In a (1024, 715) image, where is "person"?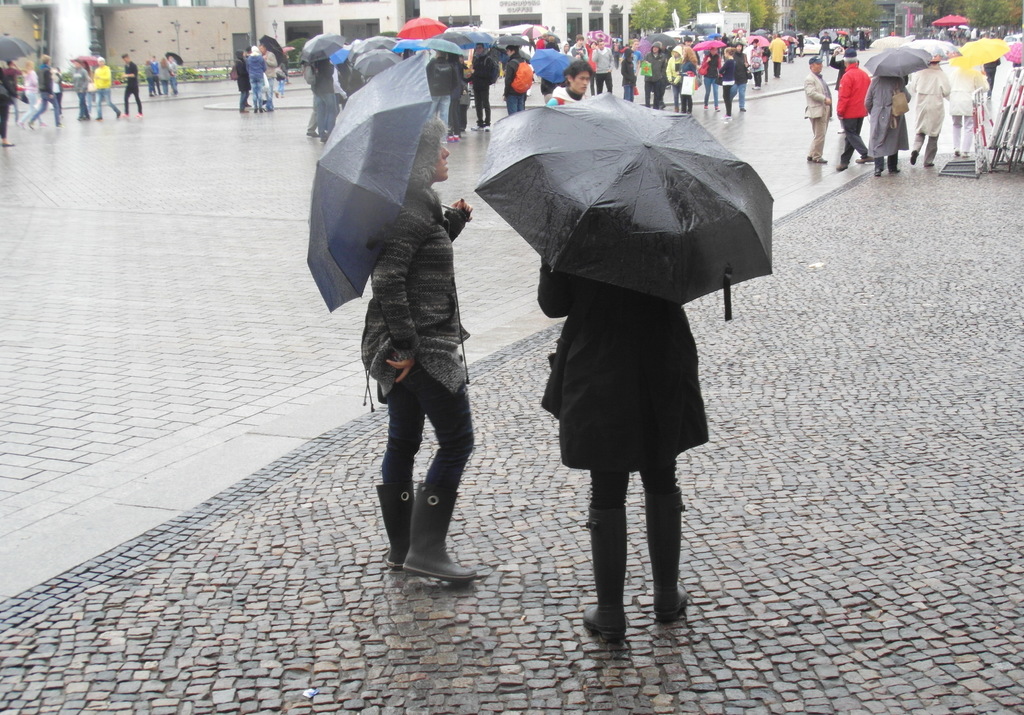
bbox=(0, 60, 27, 124).
